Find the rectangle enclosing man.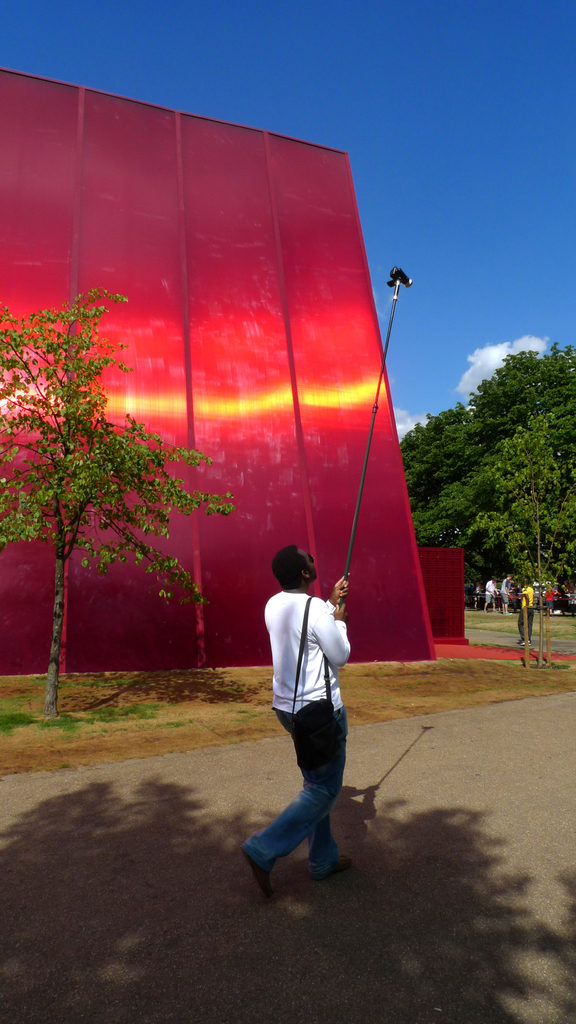
502, 570, 512, 615.
